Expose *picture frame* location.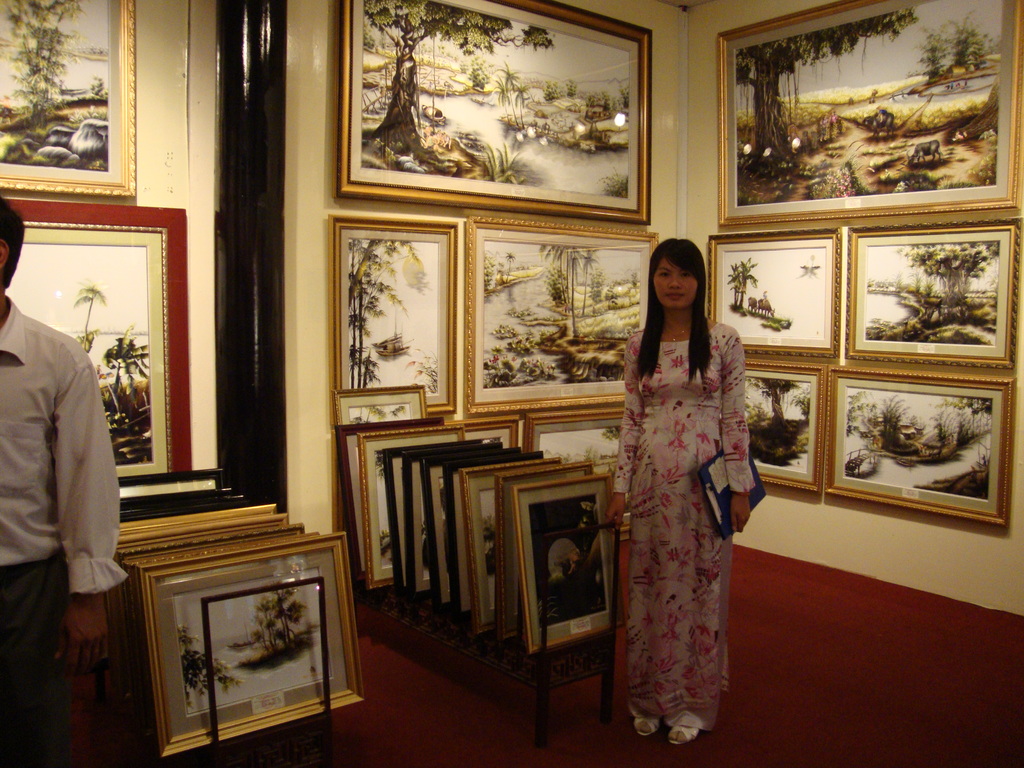
Exposed at rect(808, 340, 1023, 522).
